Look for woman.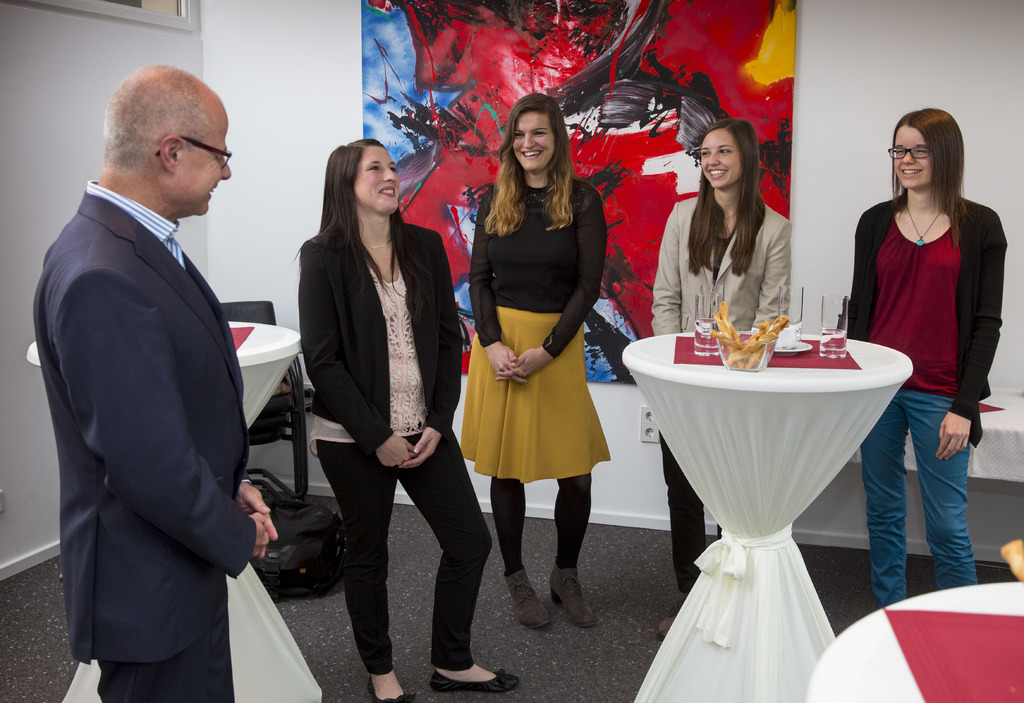
Found: detection(650, 118, 797, 631).
